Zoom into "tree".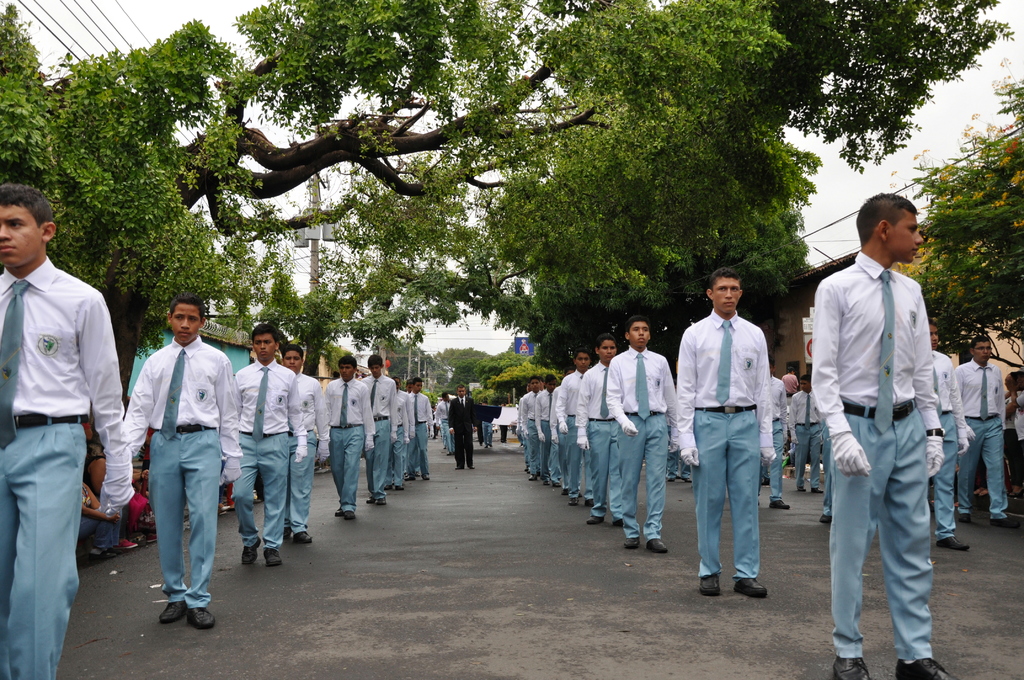
Zoom target: 0, 0, 1008, 446.
